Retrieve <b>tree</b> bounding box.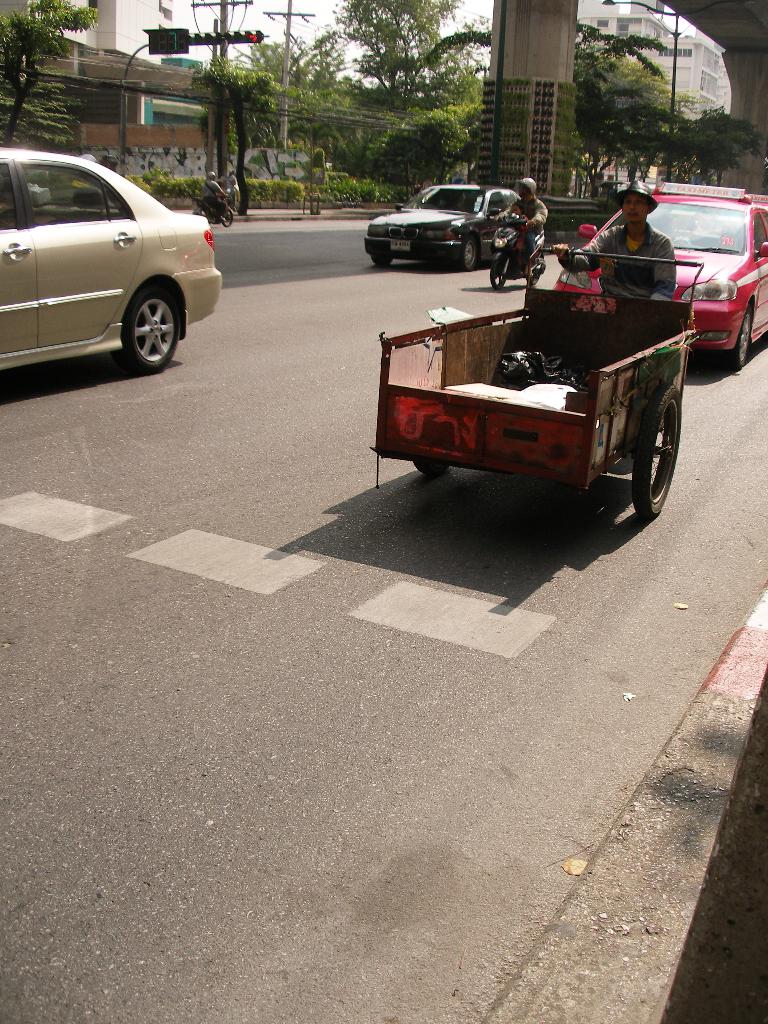
Bounding box: bbox=(572, 23, 763, 196).
